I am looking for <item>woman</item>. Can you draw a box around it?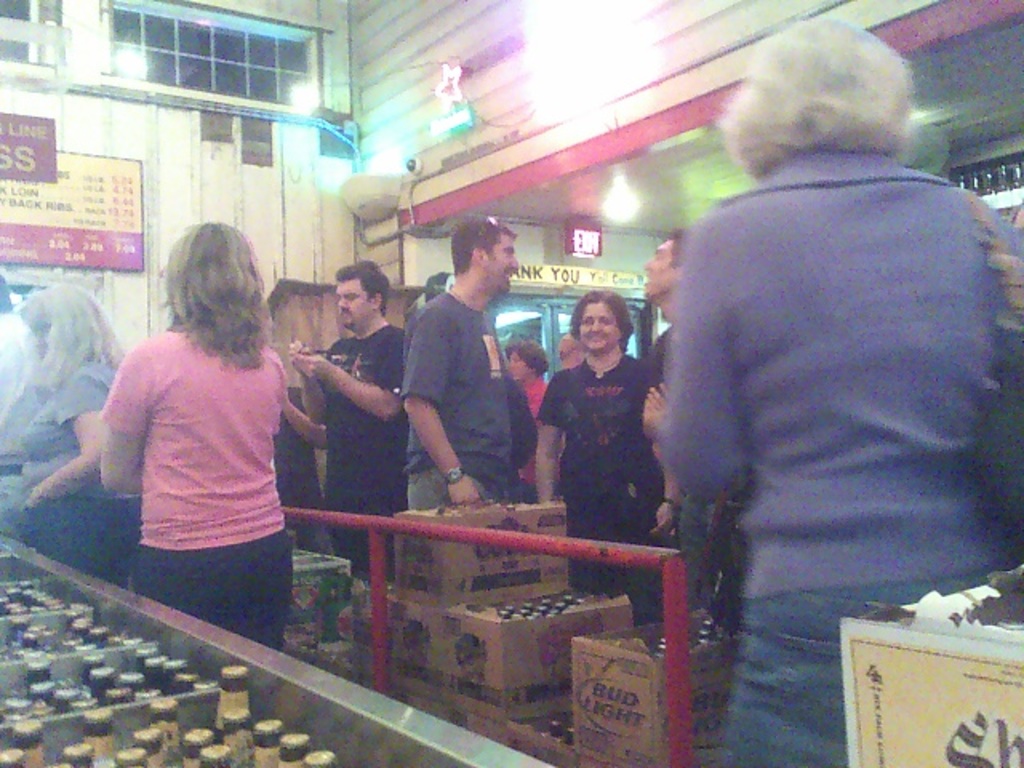
Sure, the bounding box is [10,285,126,590].
